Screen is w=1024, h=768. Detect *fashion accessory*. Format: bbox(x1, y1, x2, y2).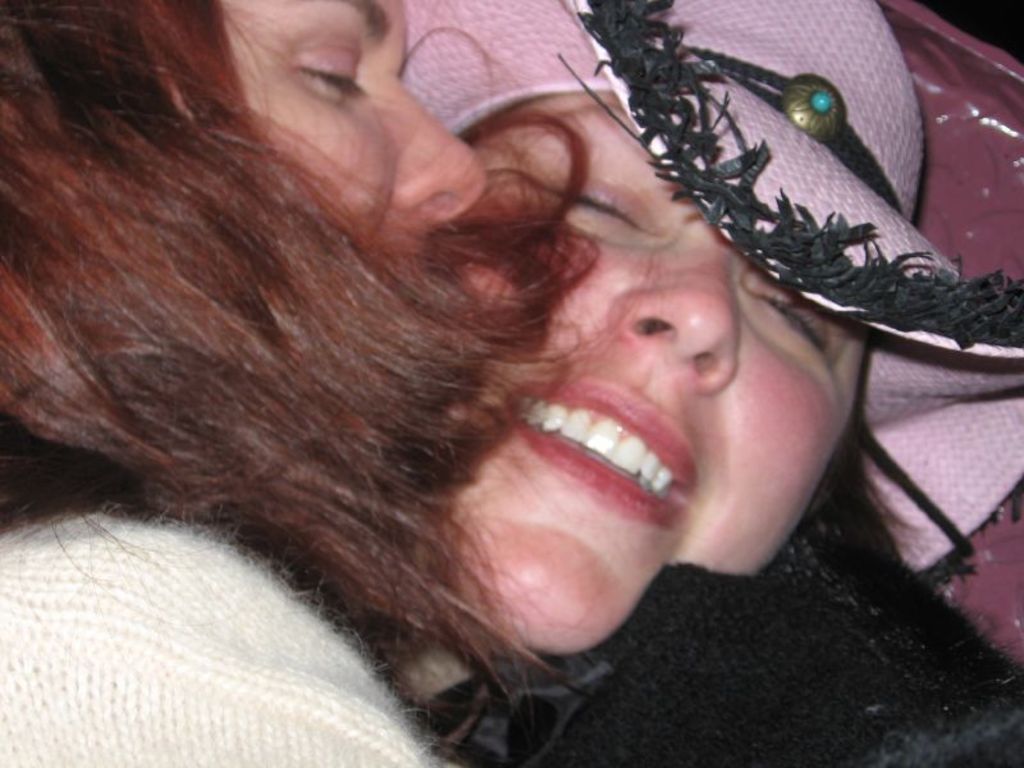
bbox(401, 0, 1023, 580).
